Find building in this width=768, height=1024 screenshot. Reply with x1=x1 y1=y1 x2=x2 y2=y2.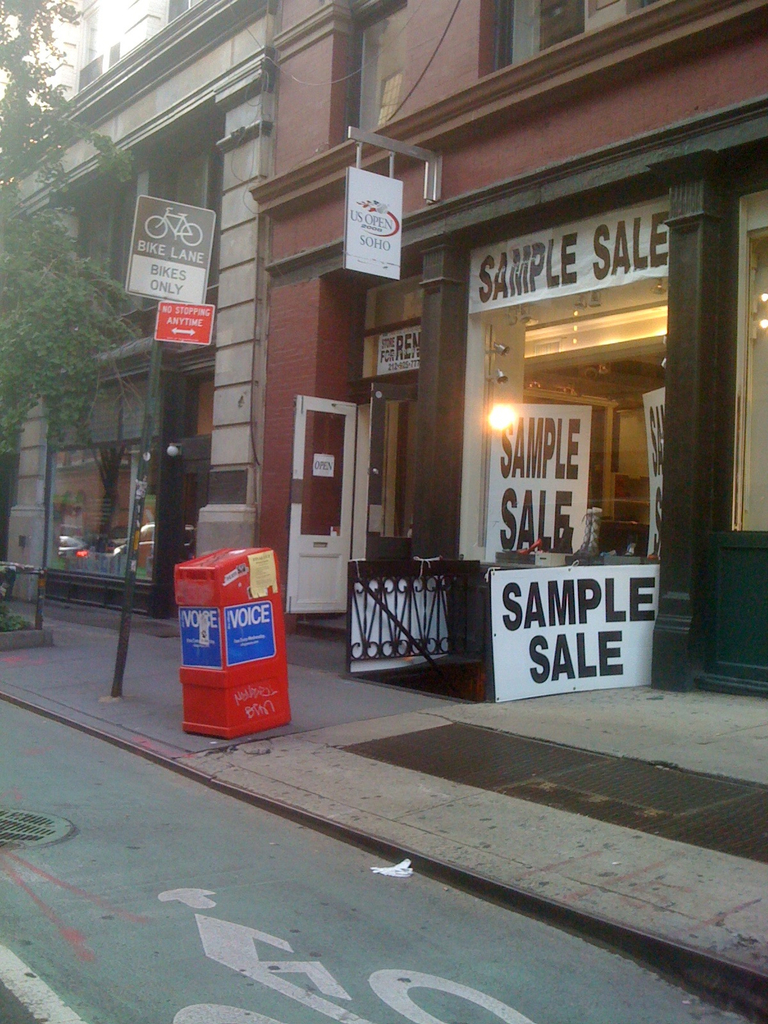
x1=0 y1=0 x2=273 y2=620.
